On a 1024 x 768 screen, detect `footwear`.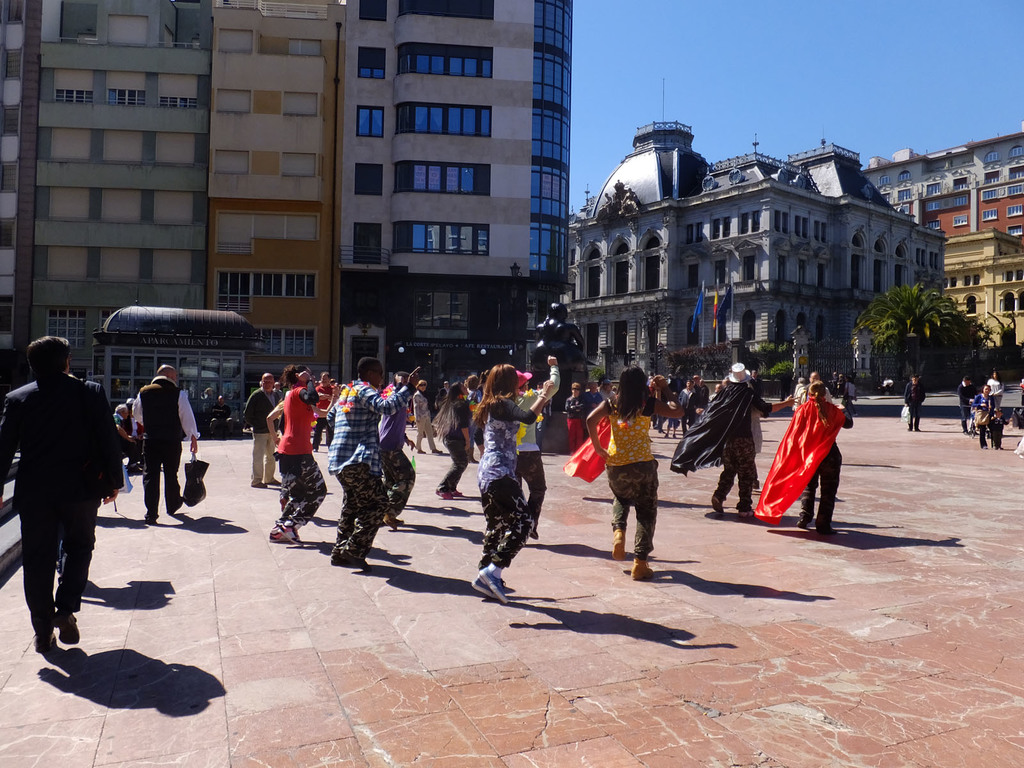
[629, 557, 654, 581].
